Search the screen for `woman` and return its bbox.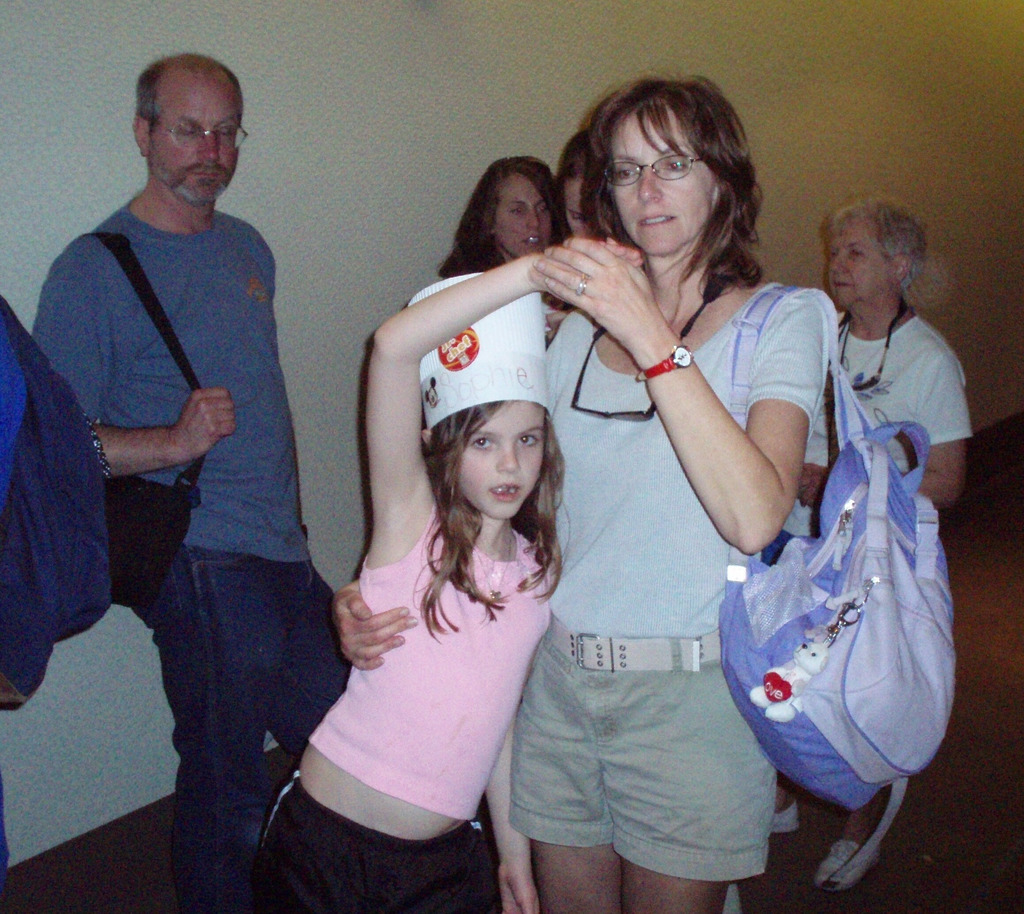
Found: [x1=549, y1=126, x2=593, y2=248].
